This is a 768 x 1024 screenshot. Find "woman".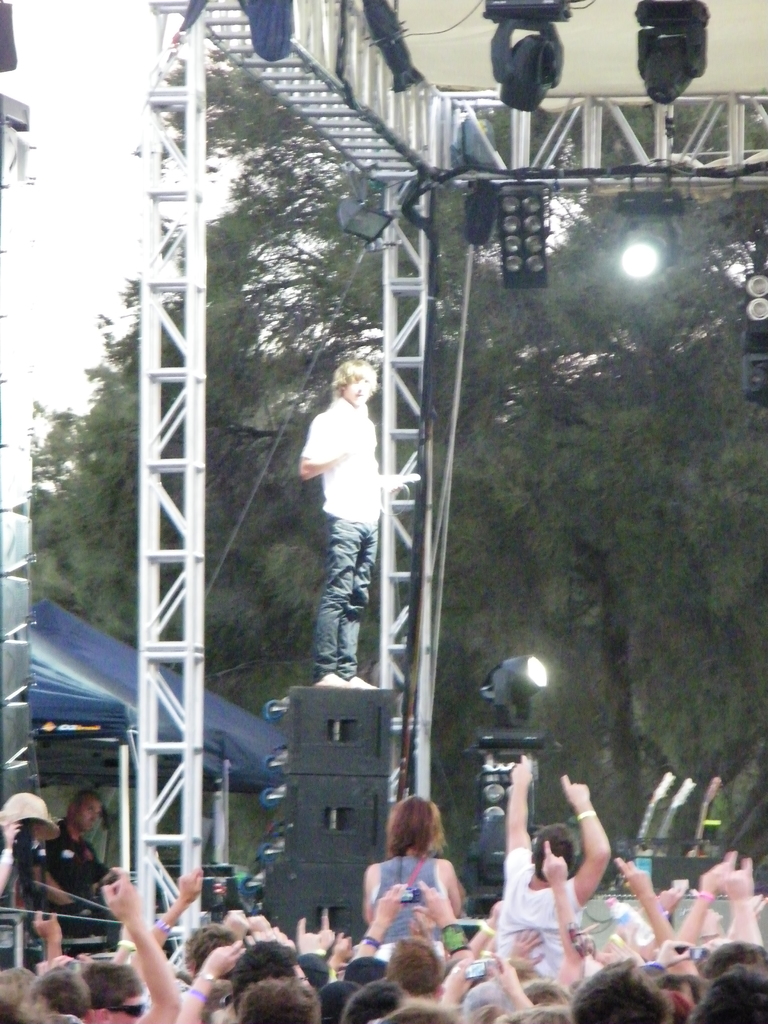
Bounding box: crop(0, 786, 79, 952).
